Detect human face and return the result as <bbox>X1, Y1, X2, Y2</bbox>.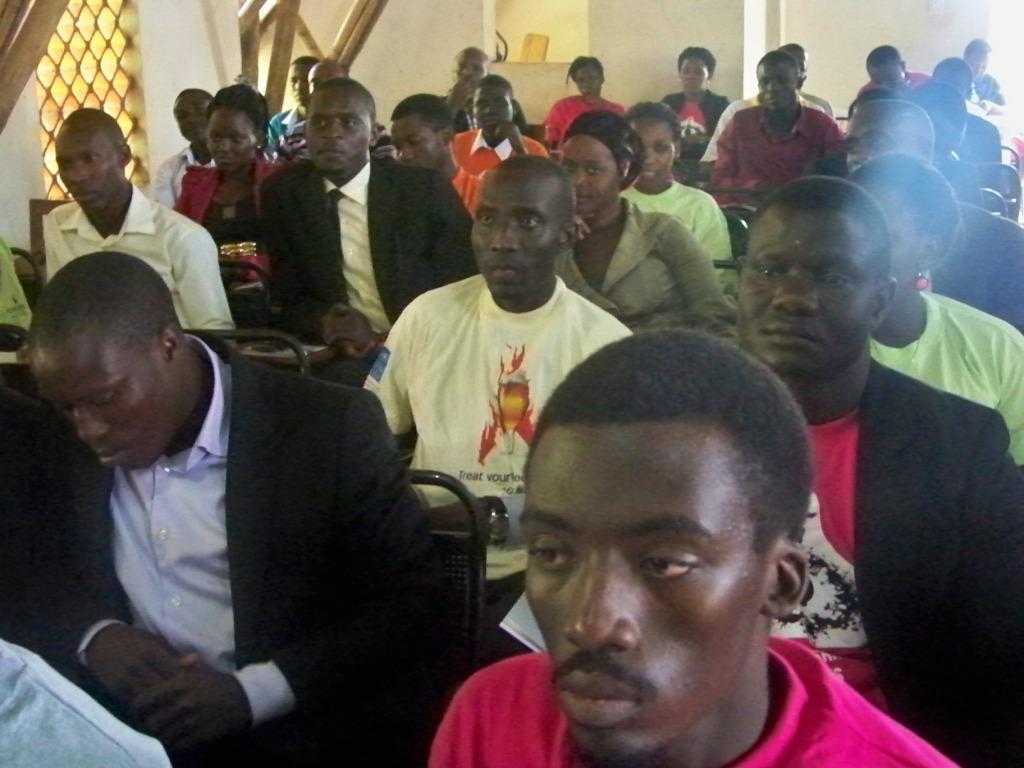
<bbox>870, 63, 902, 87</bbox>.
